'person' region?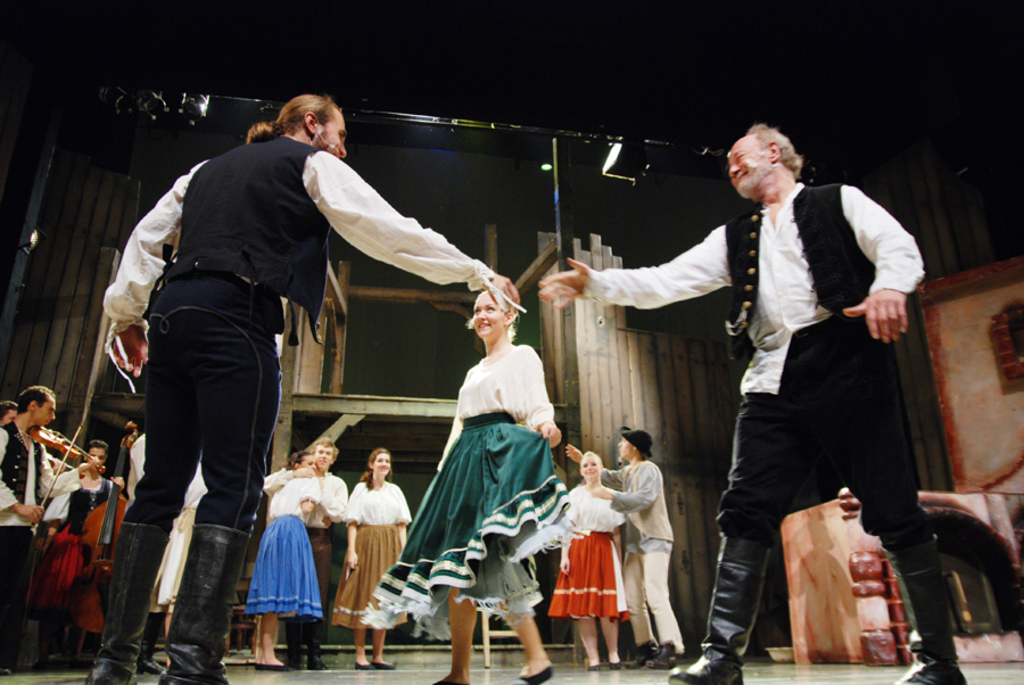
bbox=[356, 287, 560, 684]
